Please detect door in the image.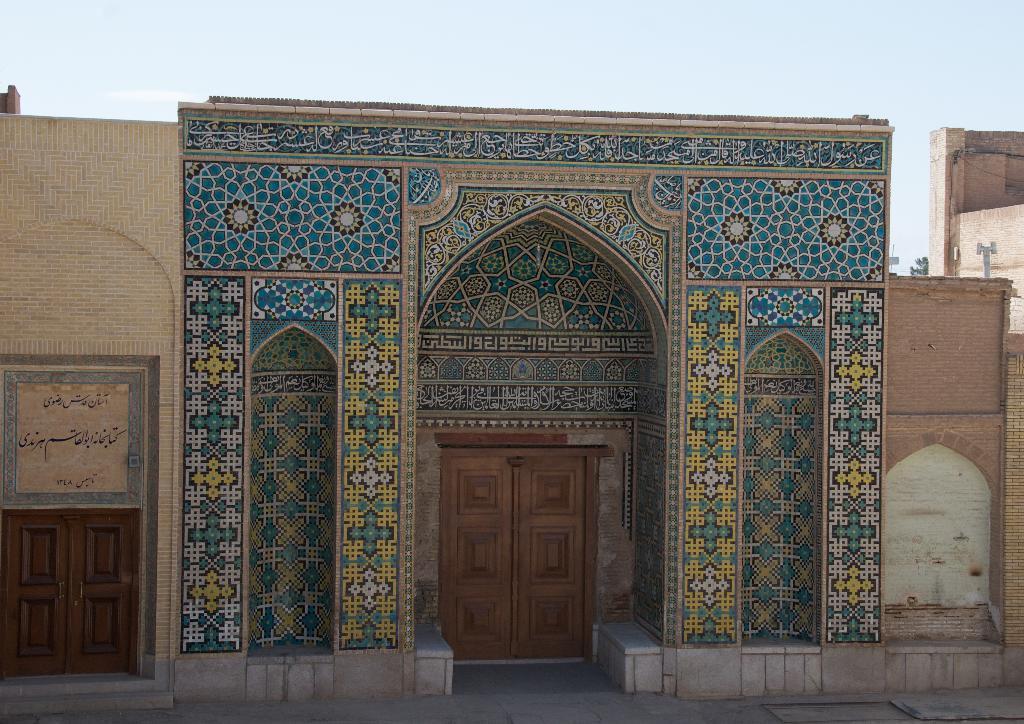
0 506 142 677.
